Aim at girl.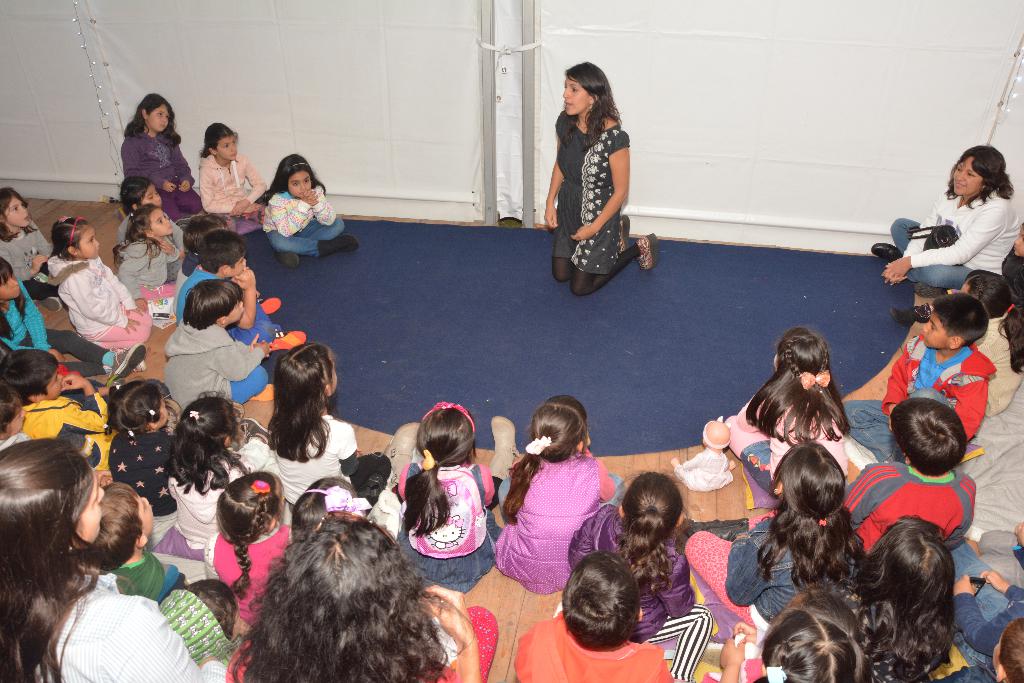
Aimed at <bbox>954, 273, 1023, 415</bbox>.
